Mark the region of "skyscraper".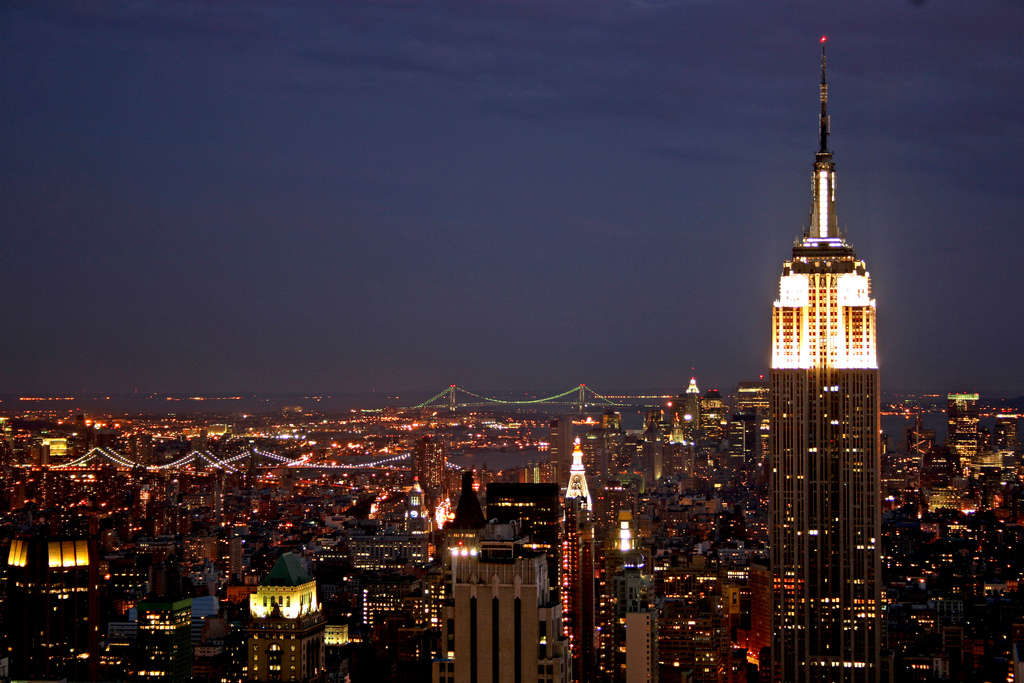
Region: 434/465/574/682.
